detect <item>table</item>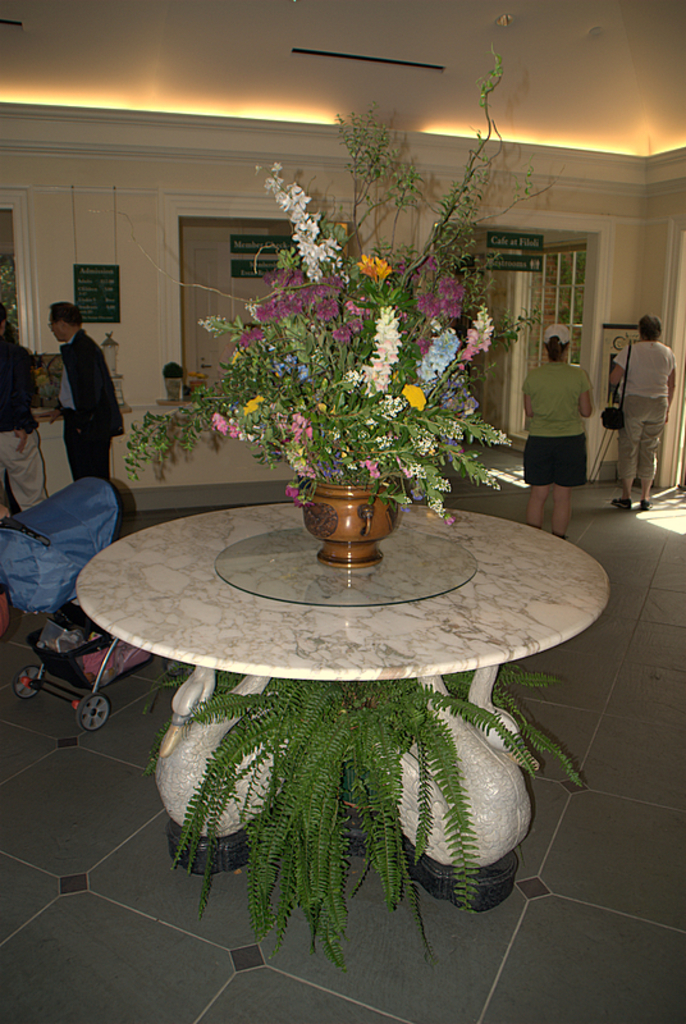
Rect(76, 511, 612, 937)
